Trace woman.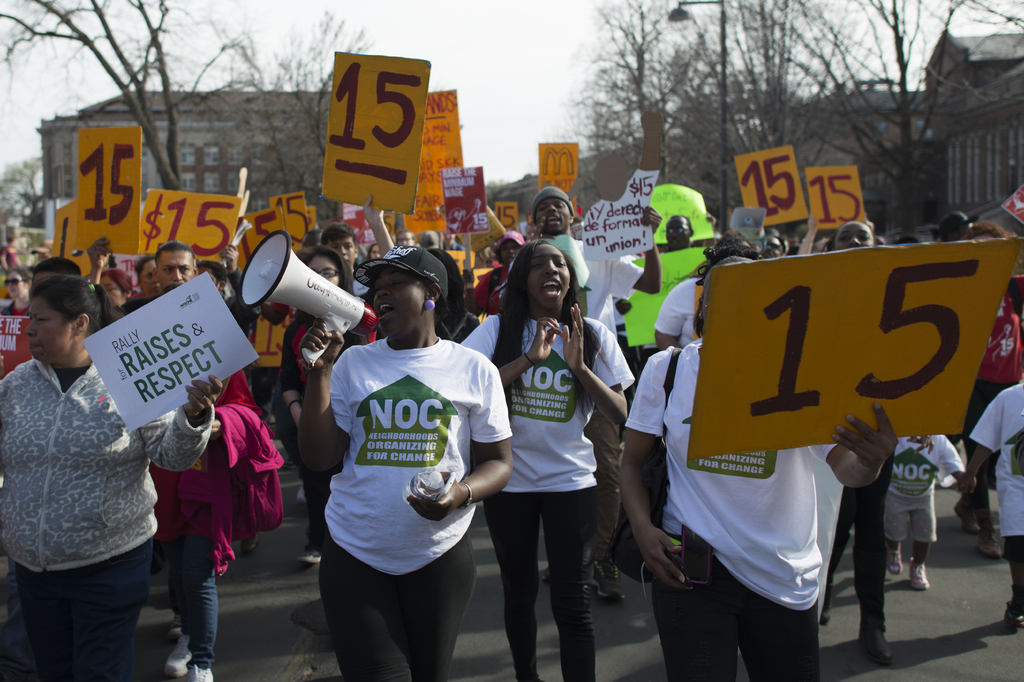
Traced to <region>484, 234, 624, 676</region>.
